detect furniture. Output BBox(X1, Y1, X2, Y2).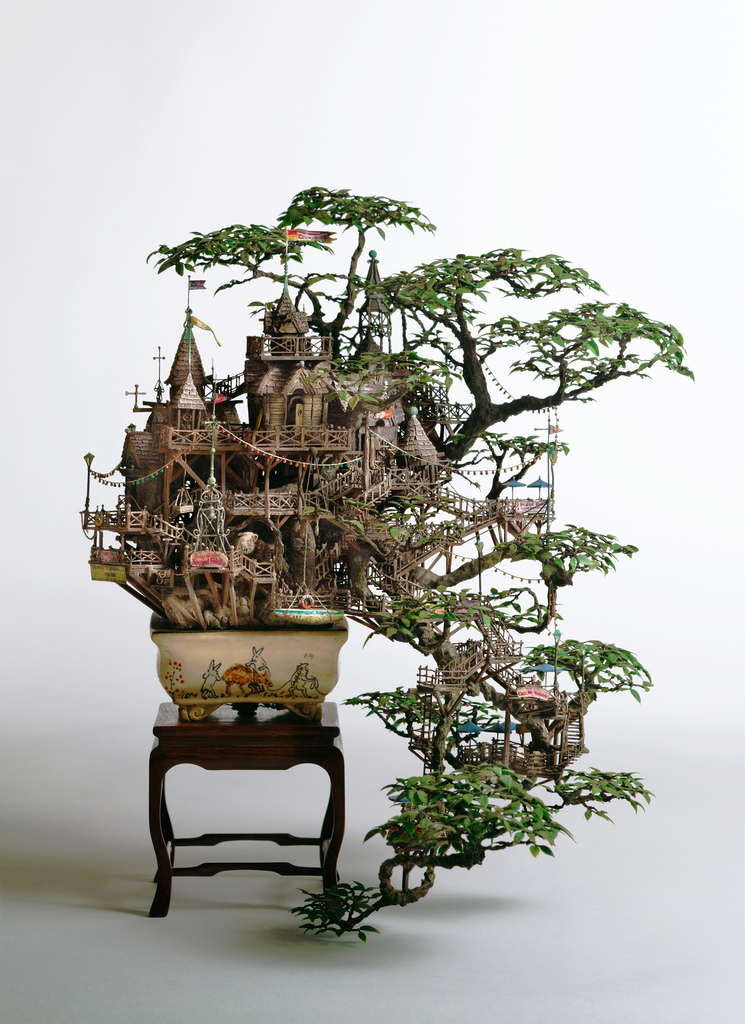
BBox(145, 703, 346, 918).
